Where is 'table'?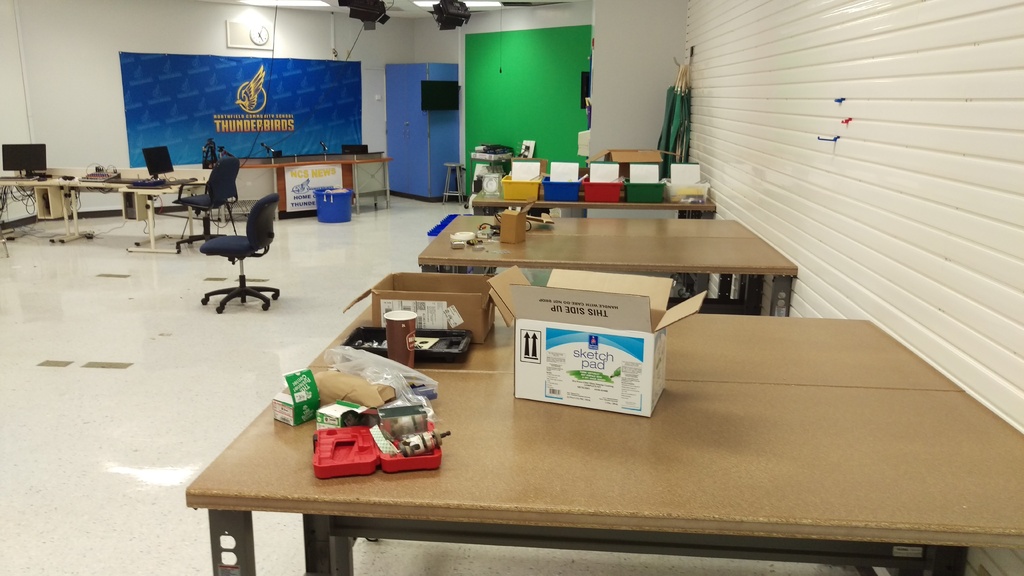
region(3, 166, 202, 253).
